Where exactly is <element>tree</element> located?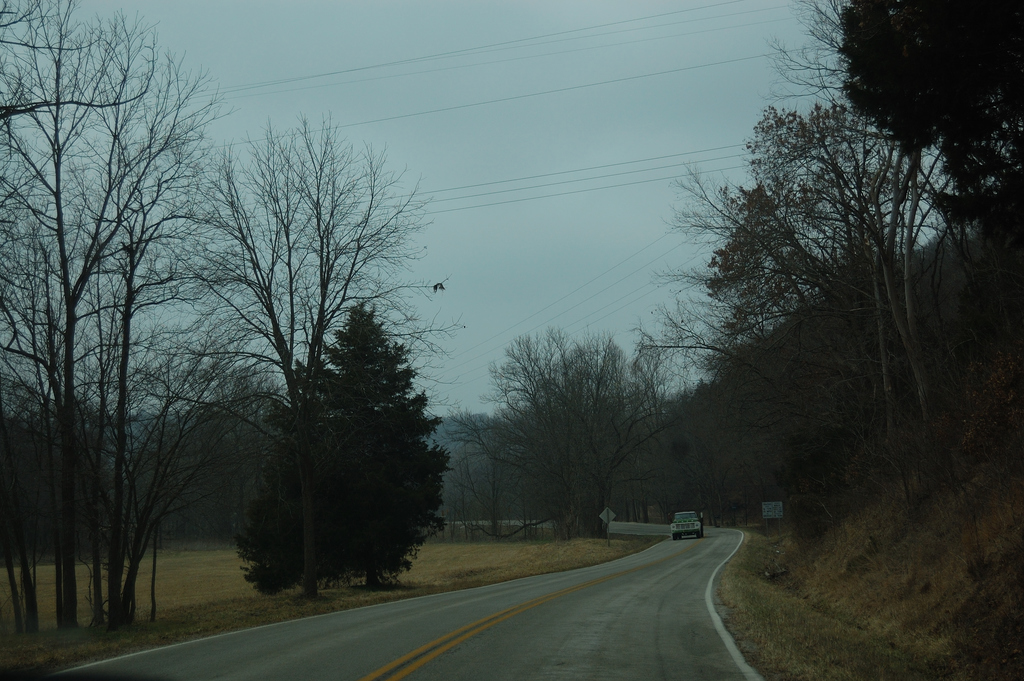
Its bounding box is x1=486 y1=320 x2=699 y2=541.
